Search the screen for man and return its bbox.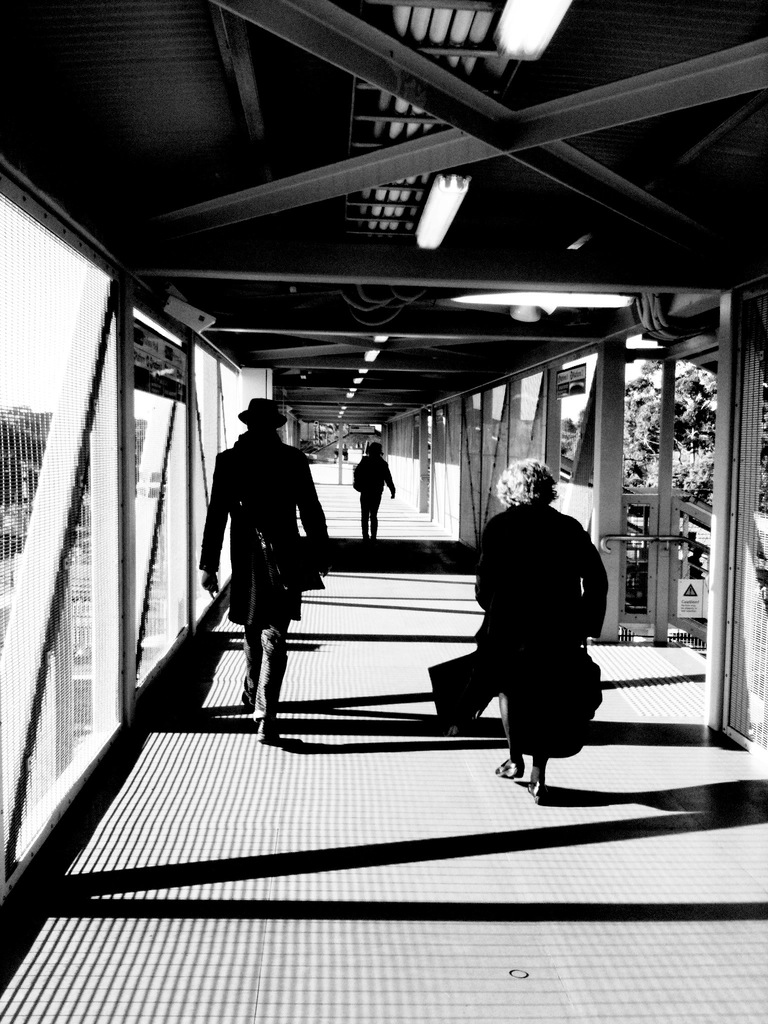
Found: 197:390:322:710.
